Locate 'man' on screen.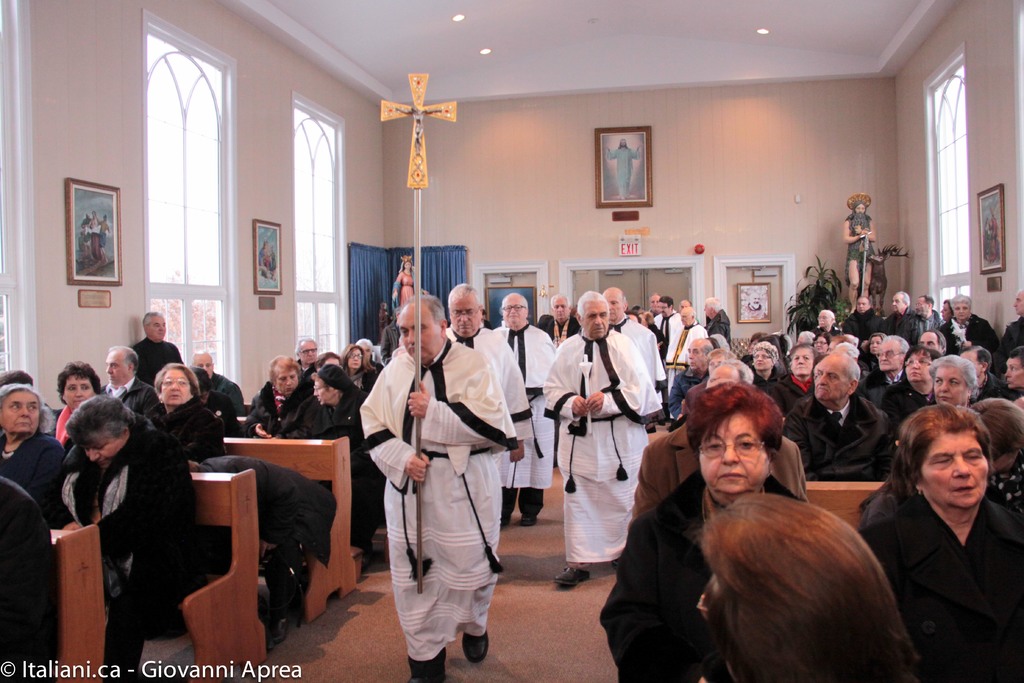
On screen at x1=842, y1=295, x2=881, y2=348.
